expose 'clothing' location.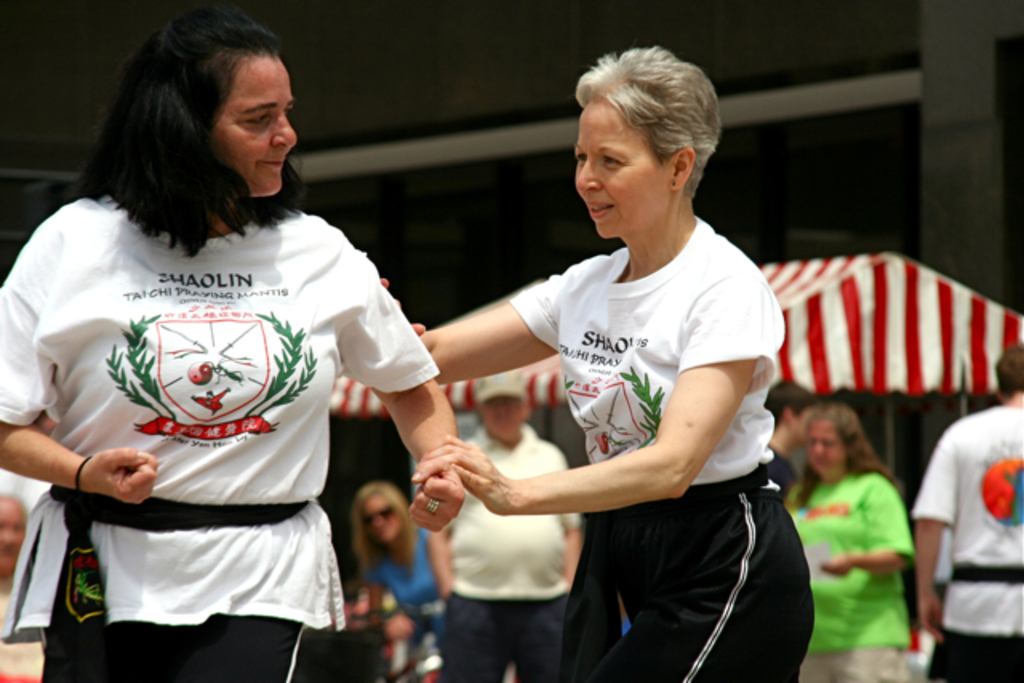
Exposed at (x1=507, y1=246, x2=782, y2=480).
